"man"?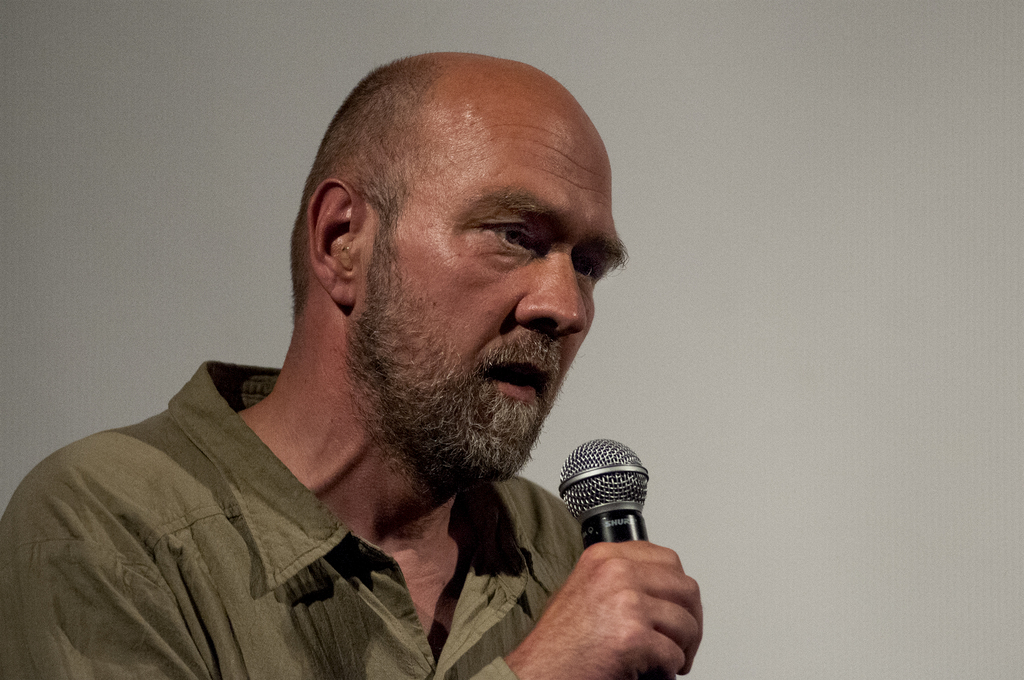
crop(20, 44, 746, 679)
